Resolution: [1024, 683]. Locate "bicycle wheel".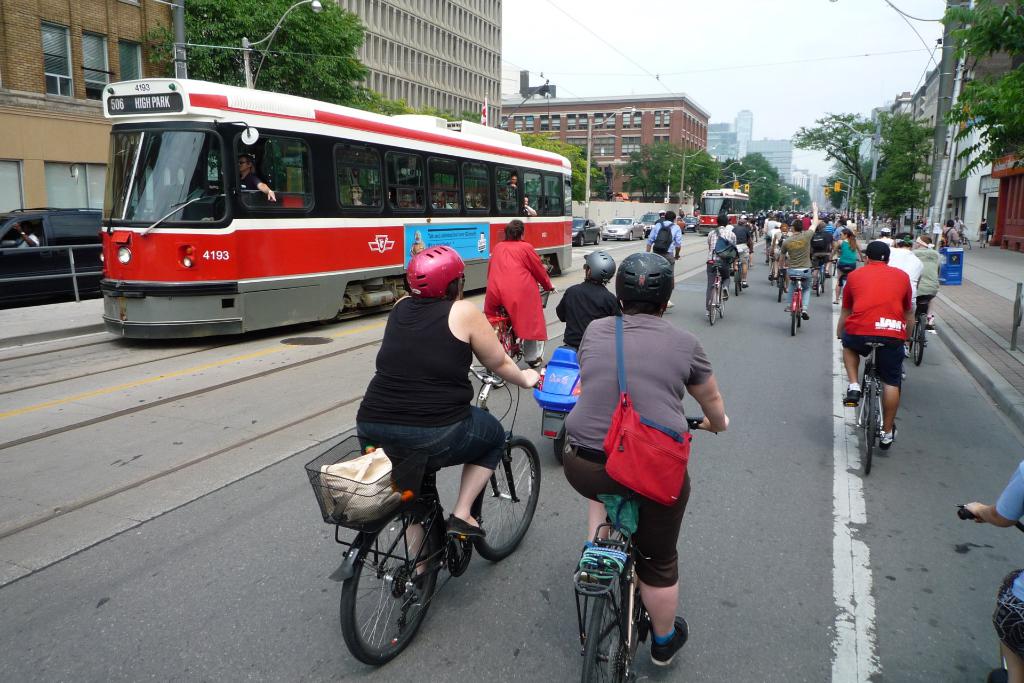
locate(717, 265, 729, 317).
